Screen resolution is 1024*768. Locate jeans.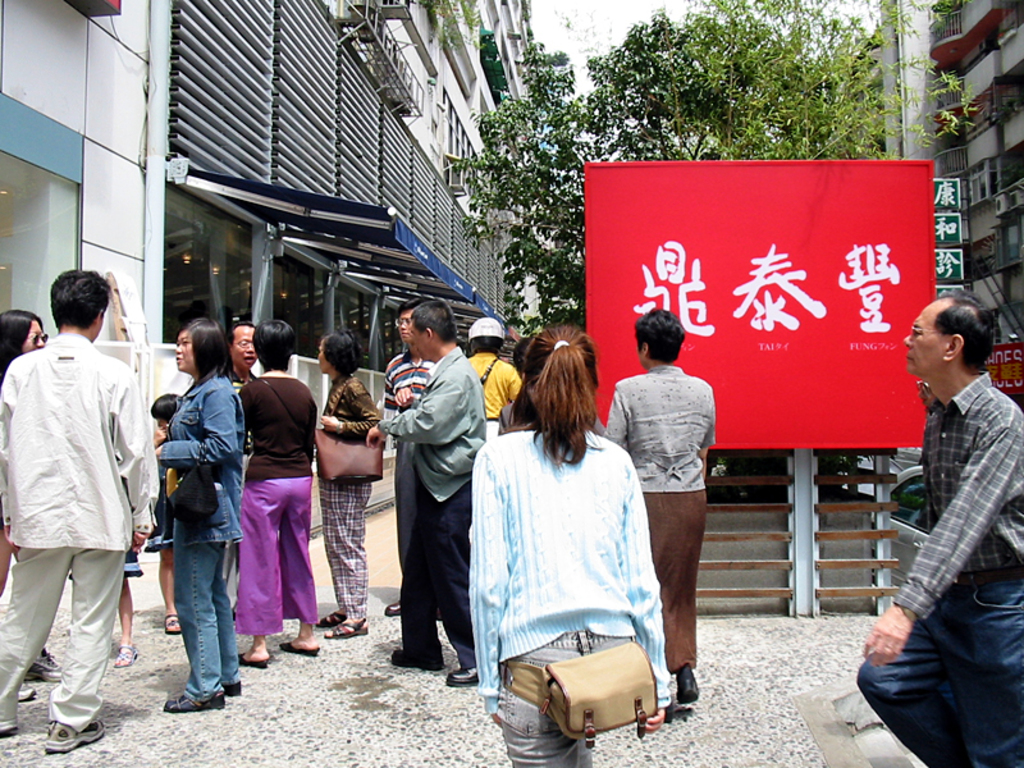
(x1=170, y1=518, x2=241, y2=703).
